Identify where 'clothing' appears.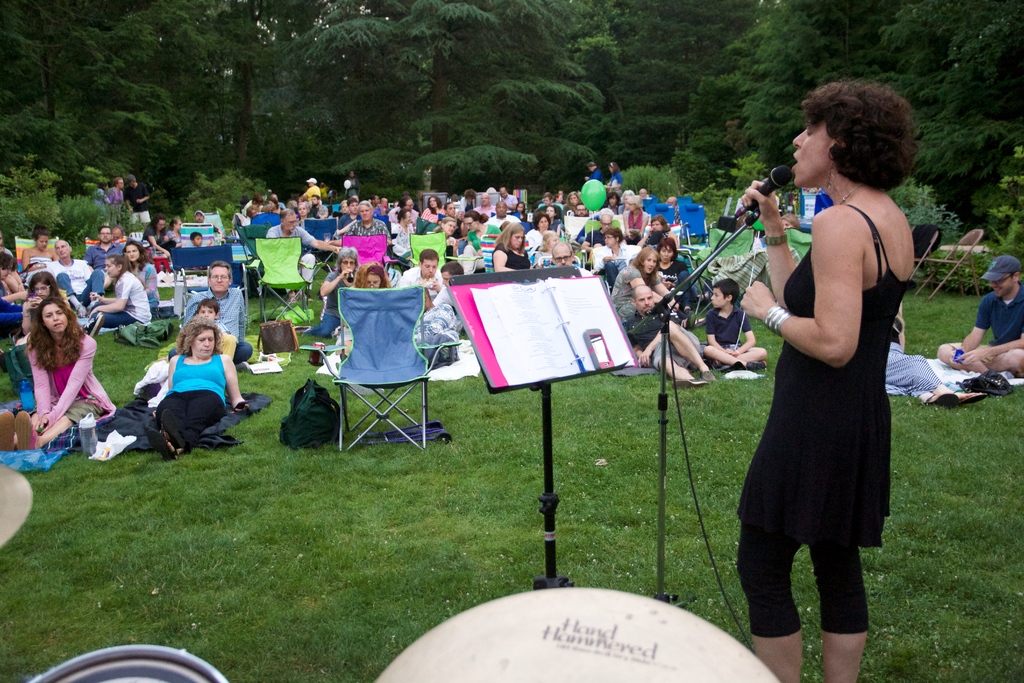
Appears at detection(184, 290, 253, 370).
